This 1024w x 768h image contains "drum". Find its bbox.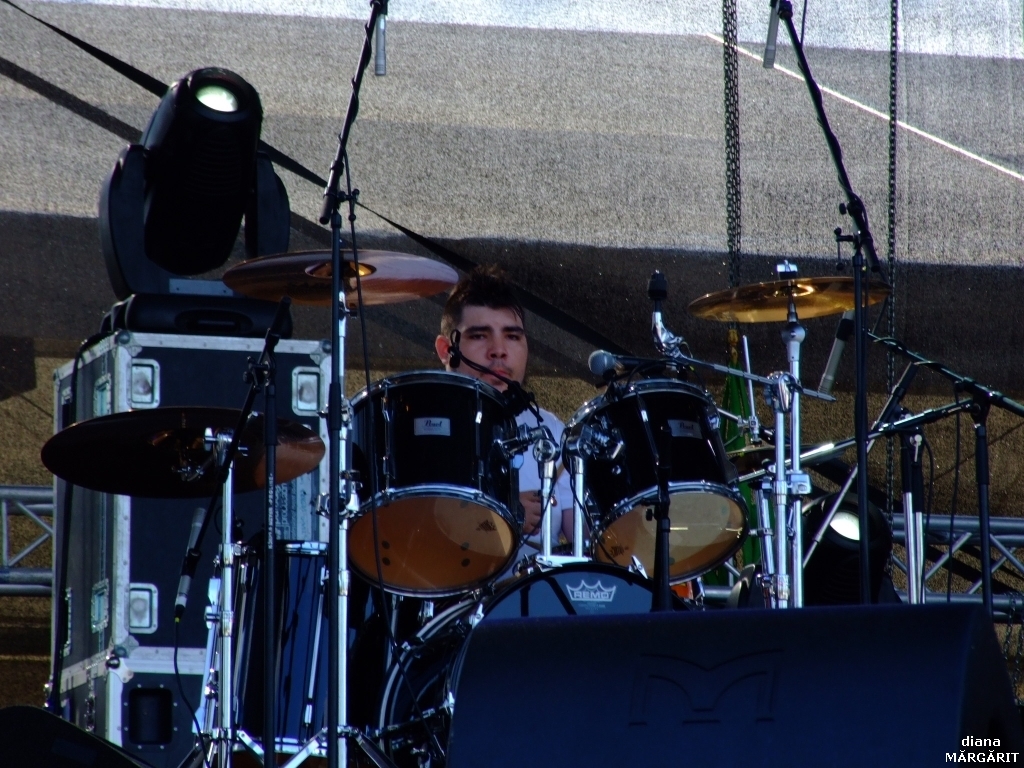
[x1=367, y1=561, x2=695, y2=767].
